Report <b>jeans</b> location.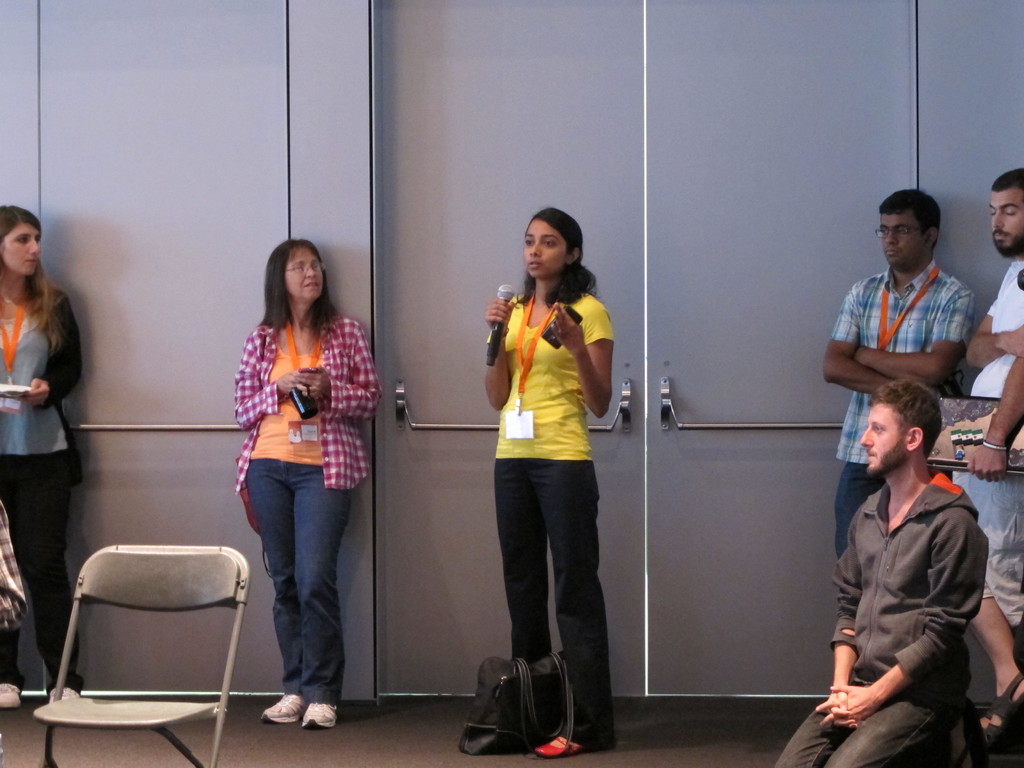
Report: x1=240, y1=468, x2=355, y2=719.
